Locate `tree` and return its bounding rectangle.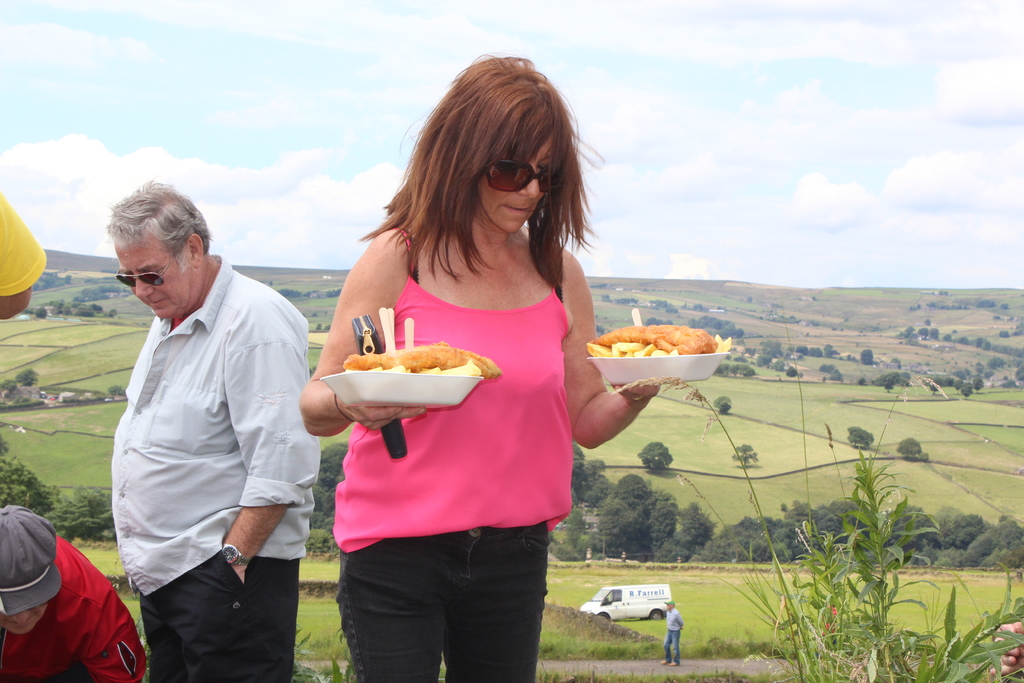
<box>784,364,801,382</box>.
